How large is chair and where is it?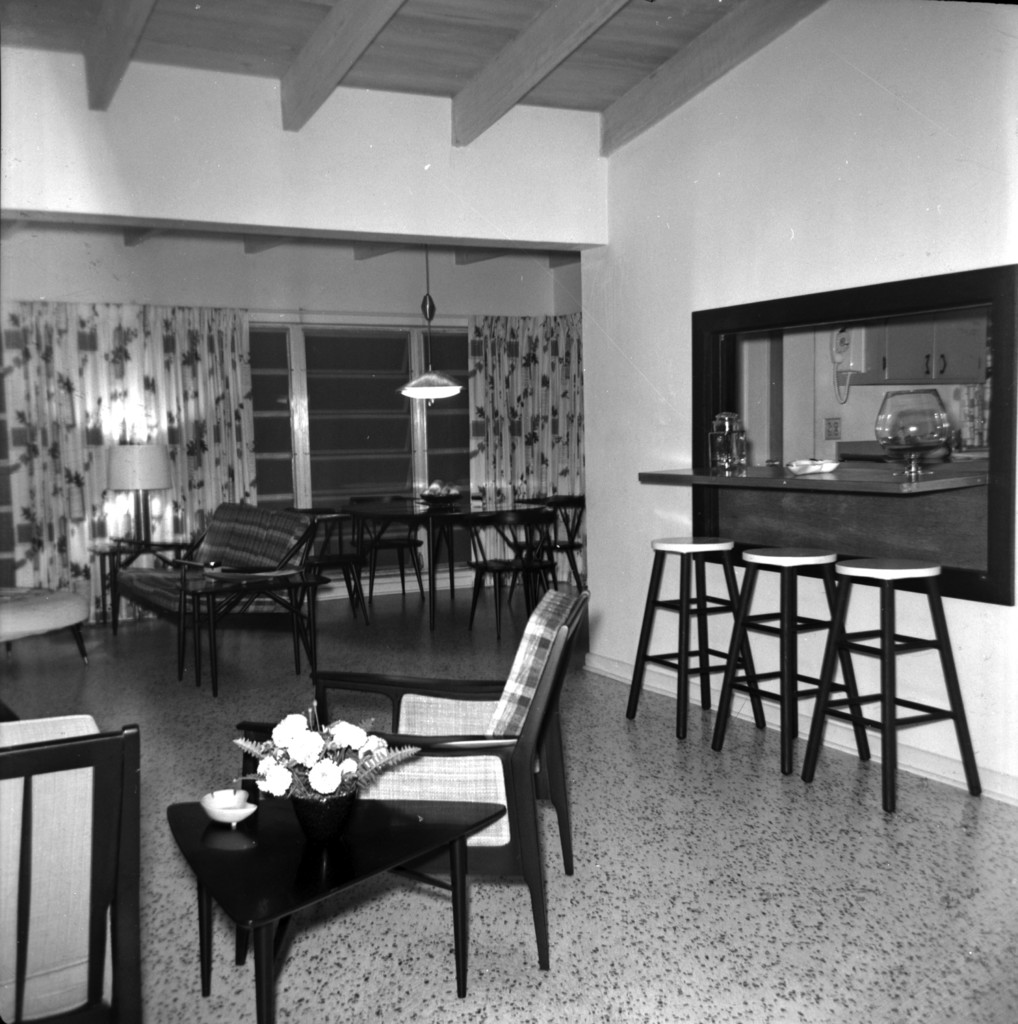
Bounding box: [left=344, top=495, right=428, bottom=597].
